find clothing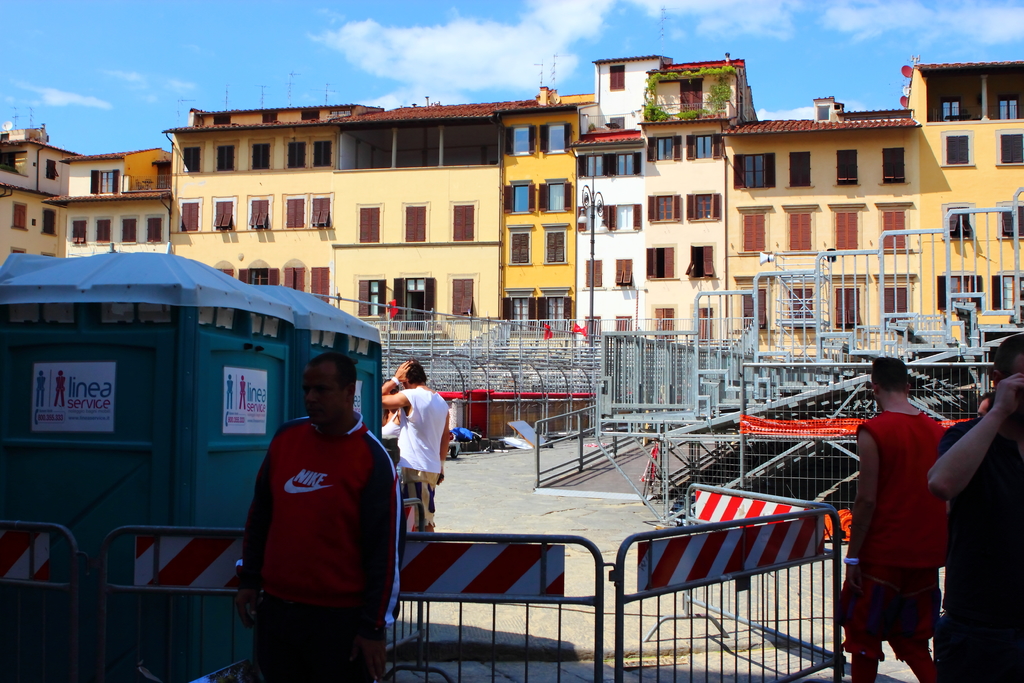
{"left": 938, "top": 409, "right": 1020, "bottom": 682}
